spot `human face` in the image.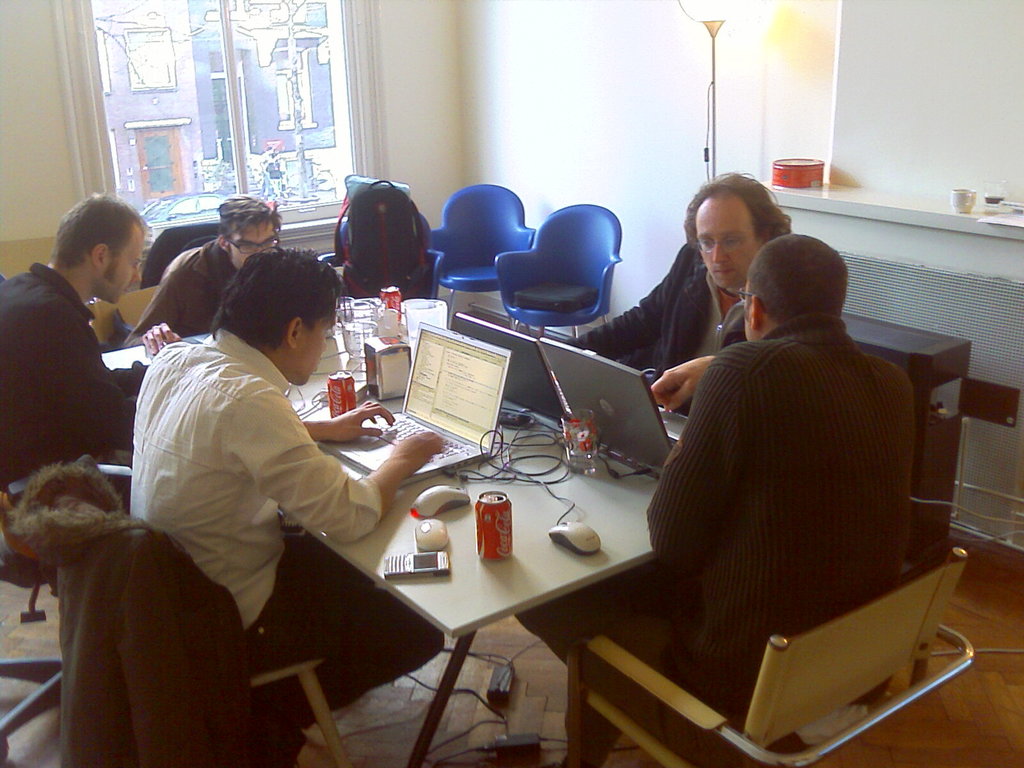
`human face` found at crop(99, 238, 150, 310).
